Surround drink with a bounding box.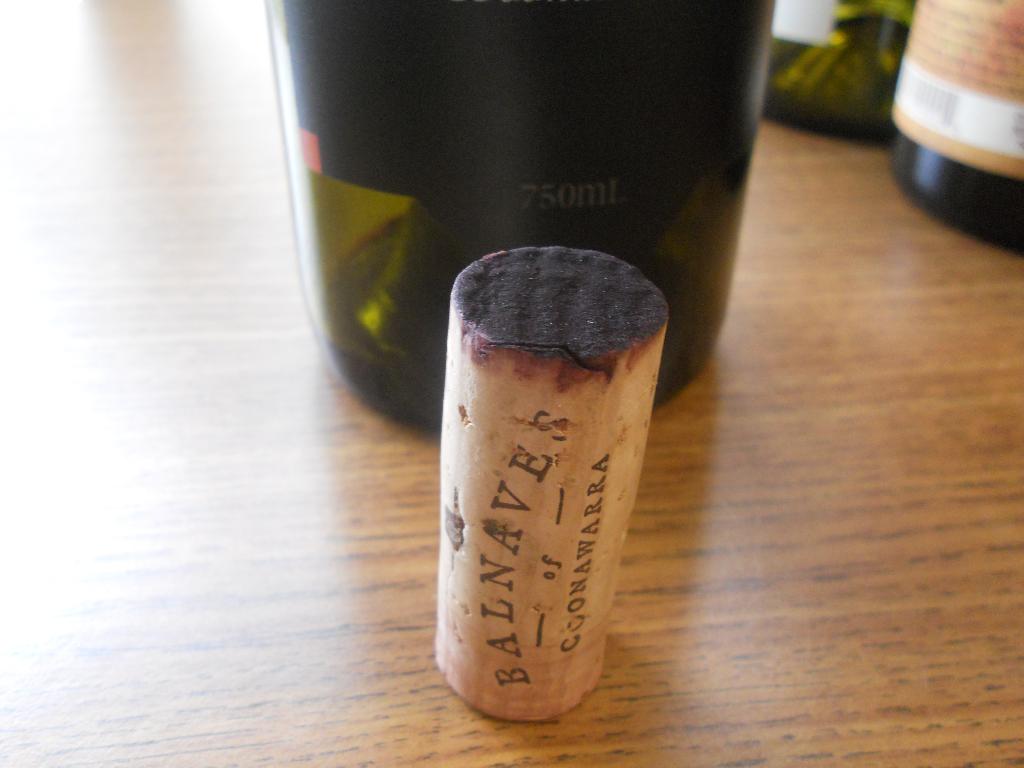
<bbox>887, 0, 1023, 244</bbox>.
